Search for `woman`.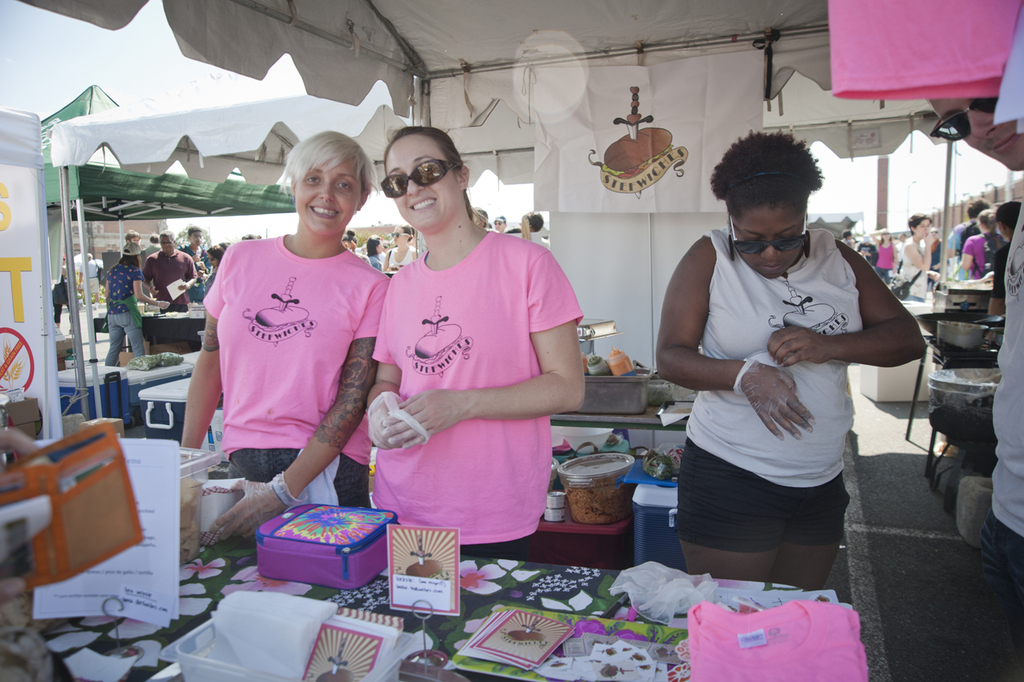
Found at (left=179, top=127, right=389, bottom=544).
